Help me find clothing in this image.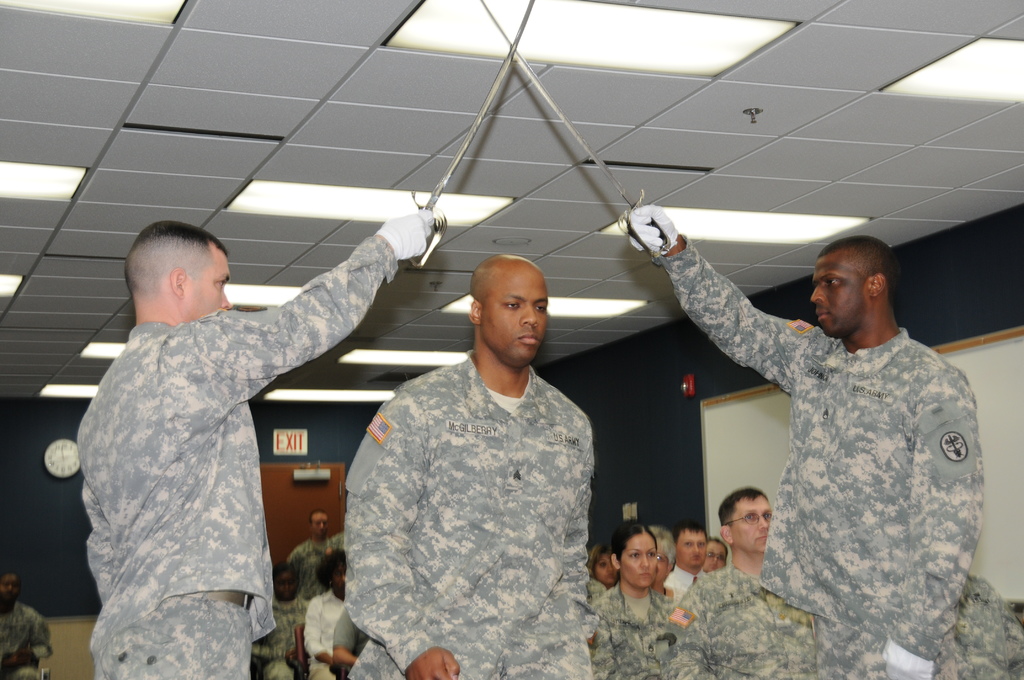
Found it: (x1=591, y1=584, x2=669, y2=679).
